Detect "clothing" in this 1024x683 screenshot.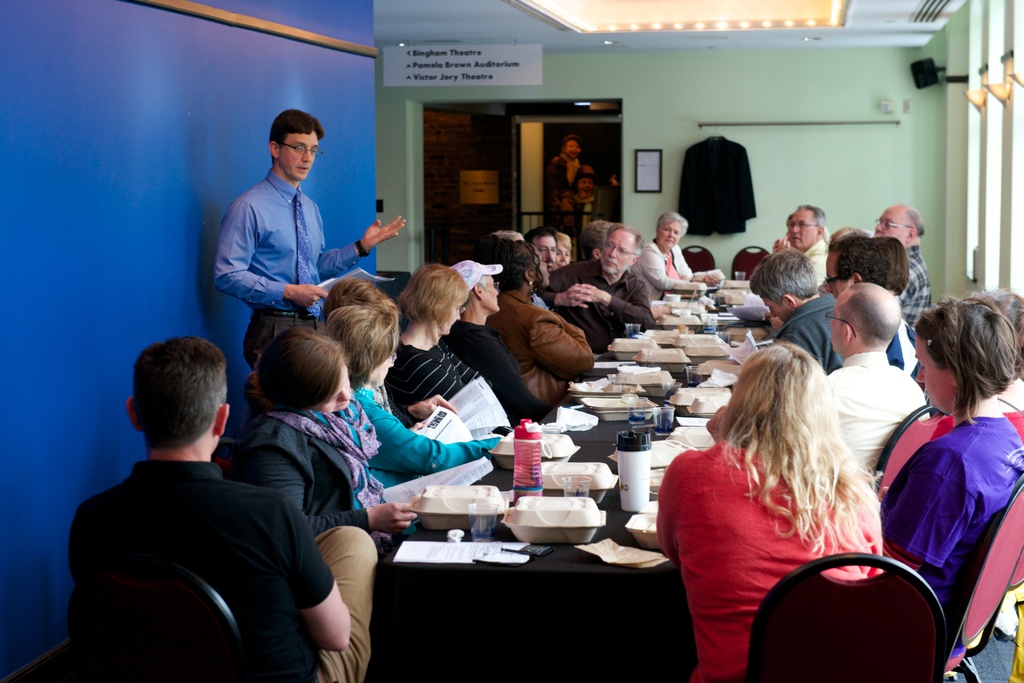
Detection: 249/409/424/551.
